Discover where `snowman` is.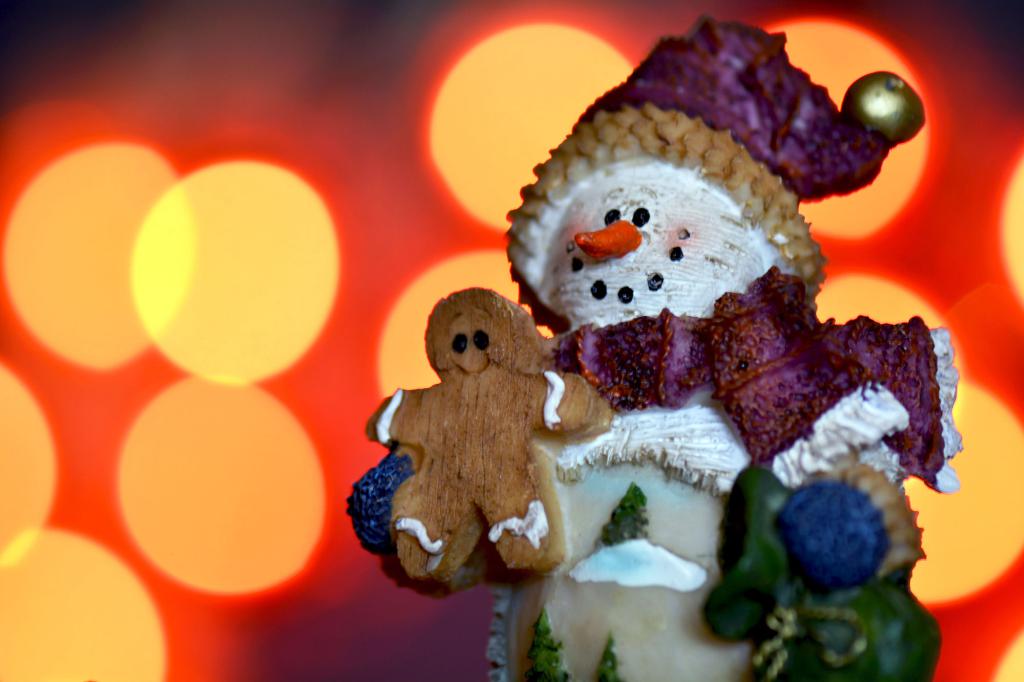
Discovered at detection(344, 14, 965, 681).
